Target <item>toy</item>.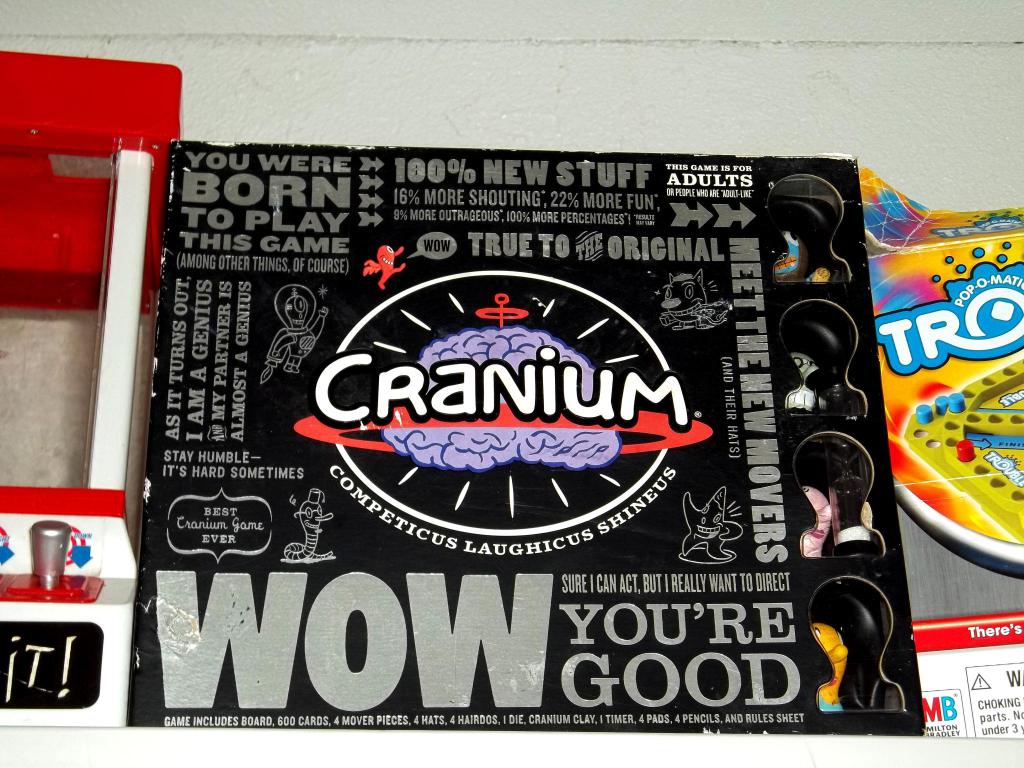
Target region: (259, 284, 328, 388).
